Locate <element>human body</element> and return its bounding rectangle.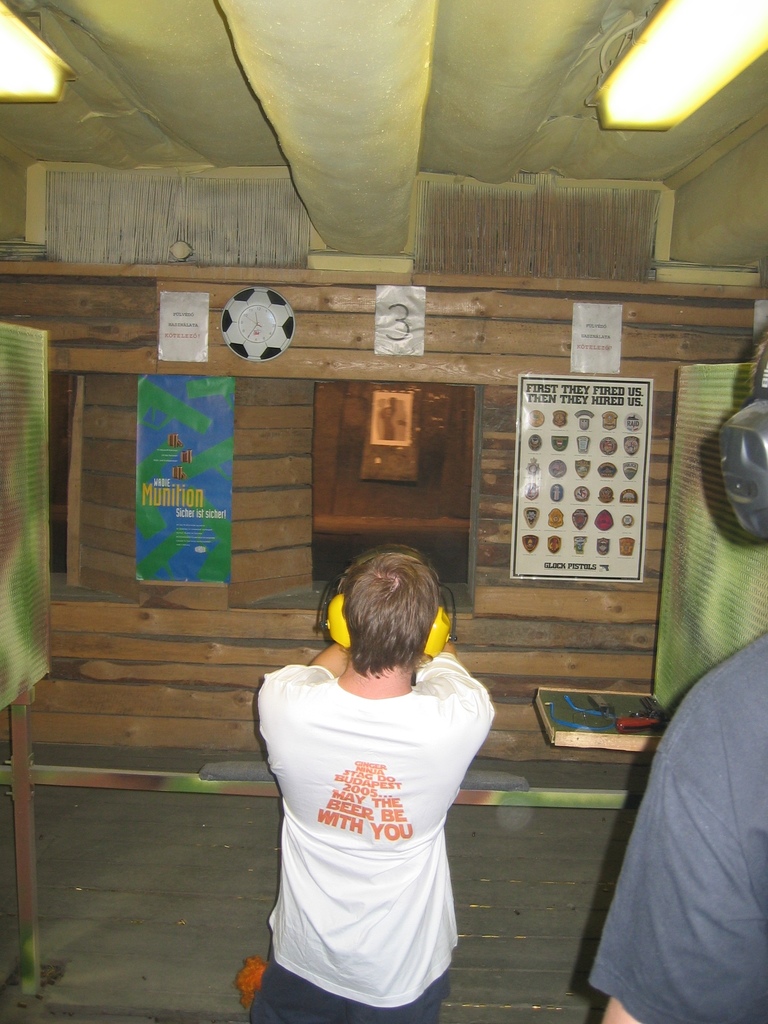
bbox=[584, 333, 767, 1023].
